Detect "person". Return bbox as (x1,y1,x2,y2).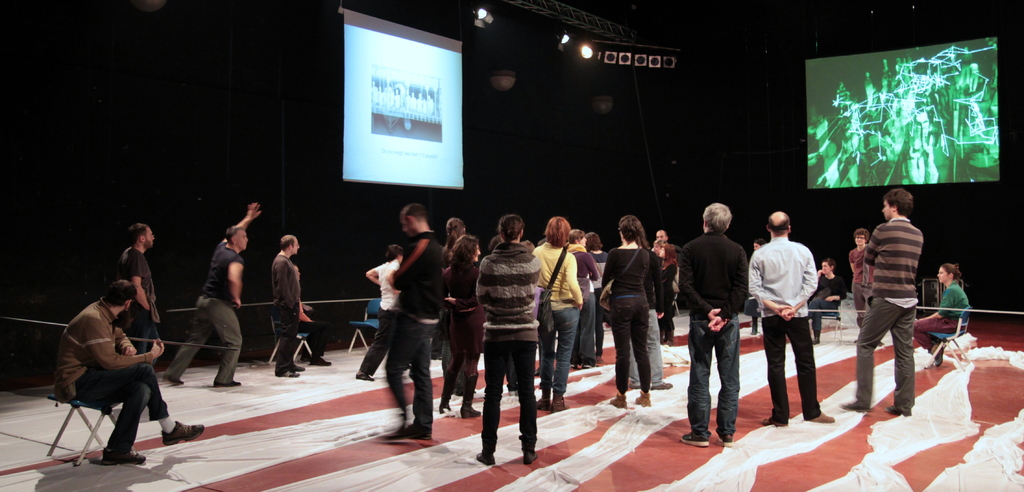
(291,261,333,362).
